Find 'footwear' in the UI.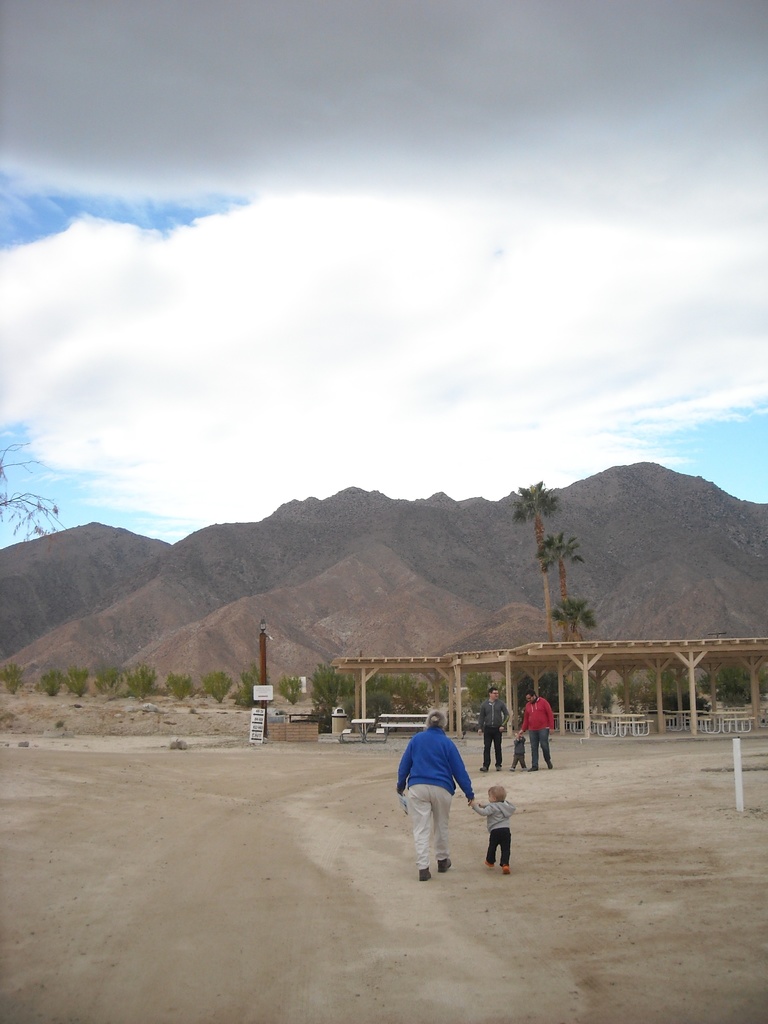
UI element at bbox=[524, 764, 527, 771].
